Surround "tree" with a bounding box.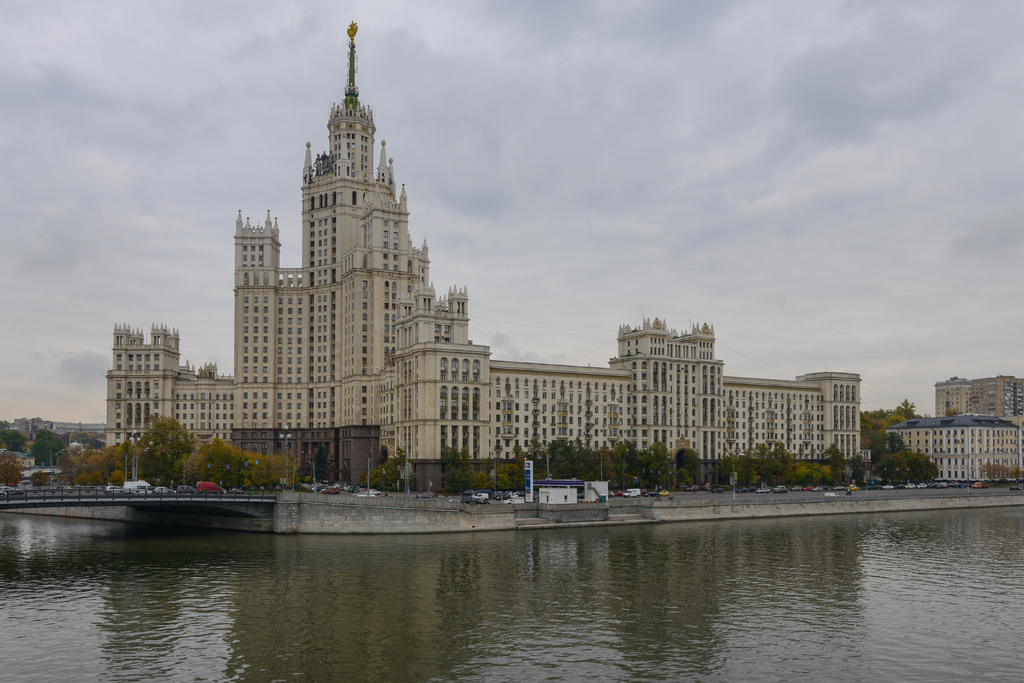
bbox=[0, 444, 25, 491].
